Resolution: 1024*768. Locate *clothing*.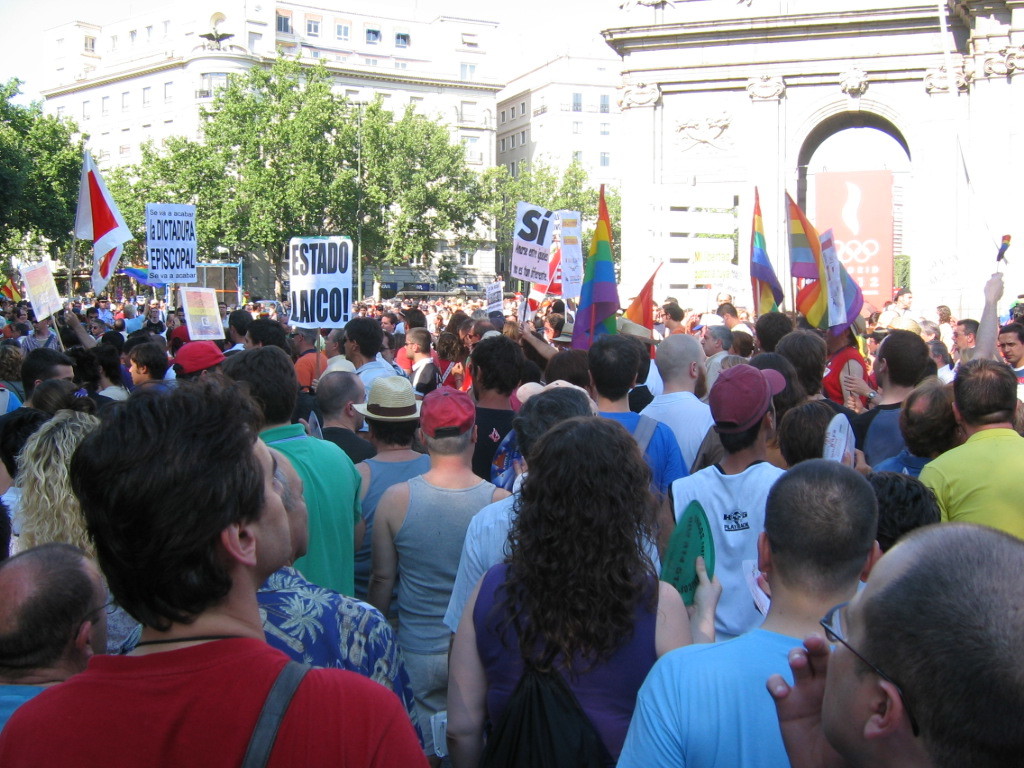
region(18, 329, 62, 358).
